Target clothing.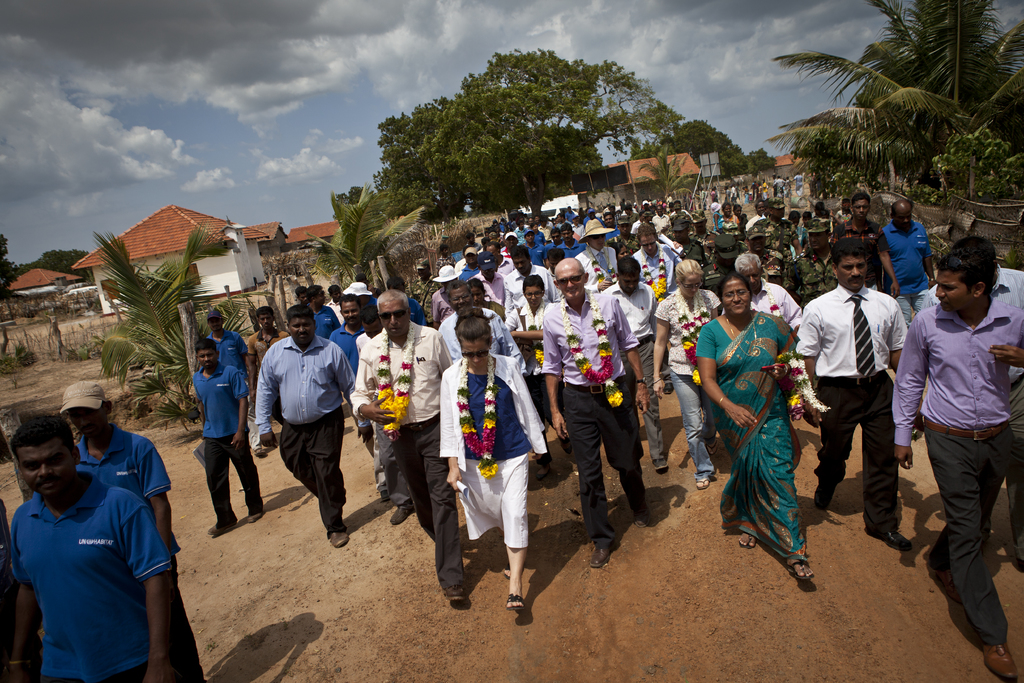
Target region: detection(561, 238, 584, 261).
